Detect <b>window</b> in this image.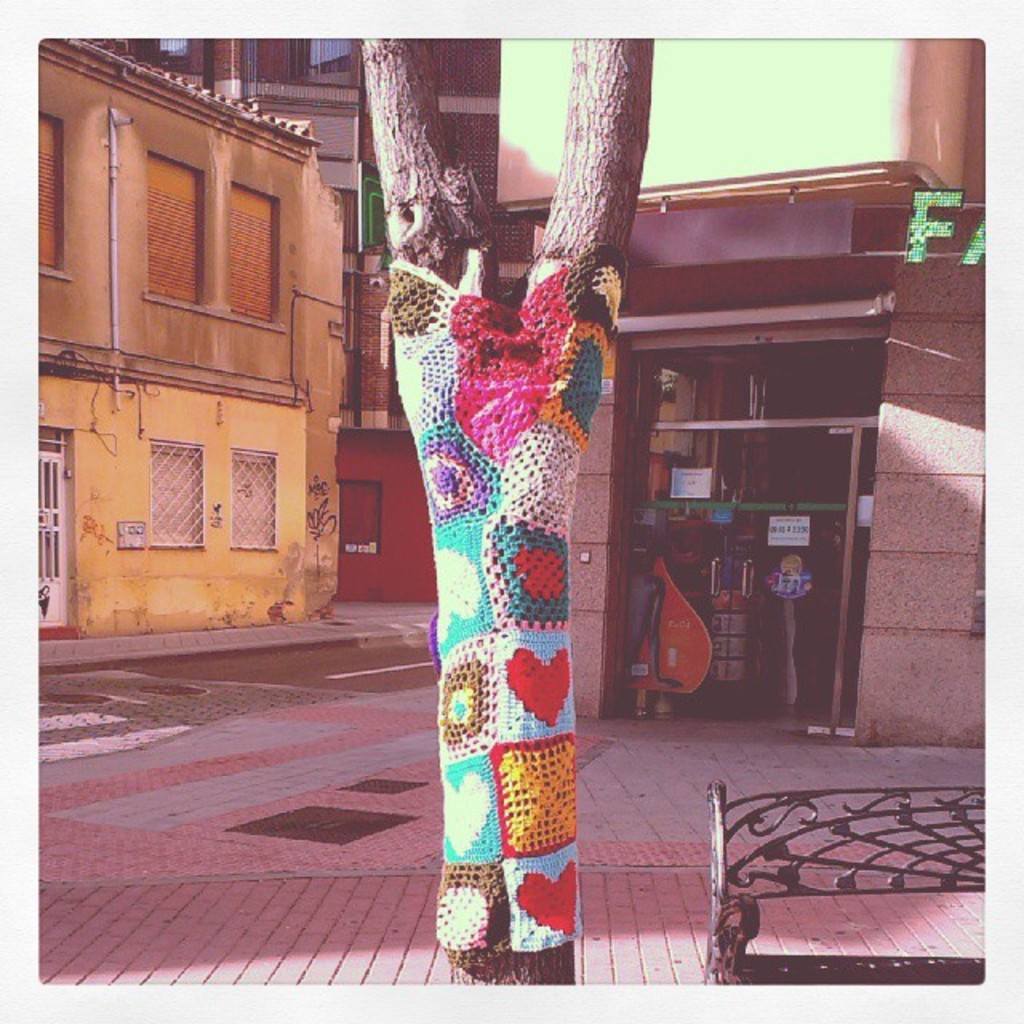
Detection: bbox(224, 446, 278, 555).
